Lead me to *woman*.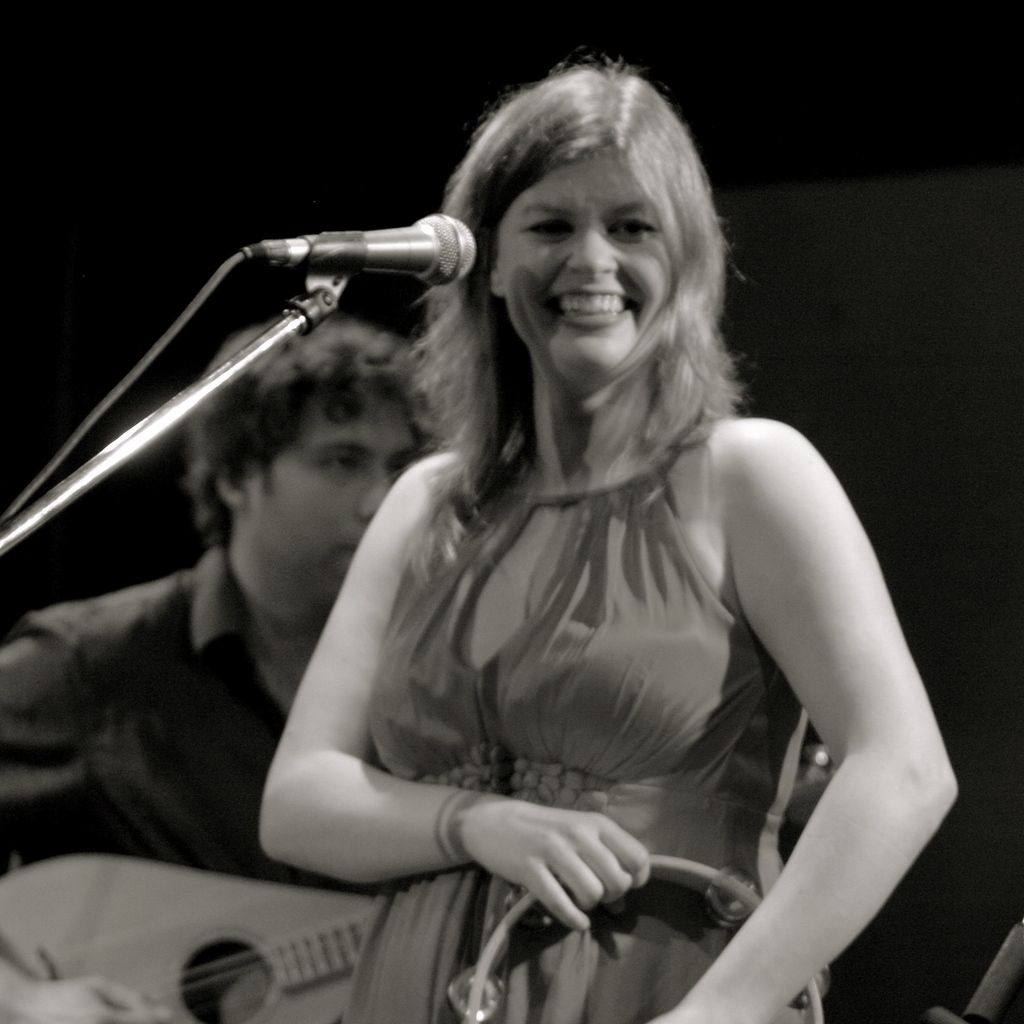
Lead to 214/42/929/1023.
